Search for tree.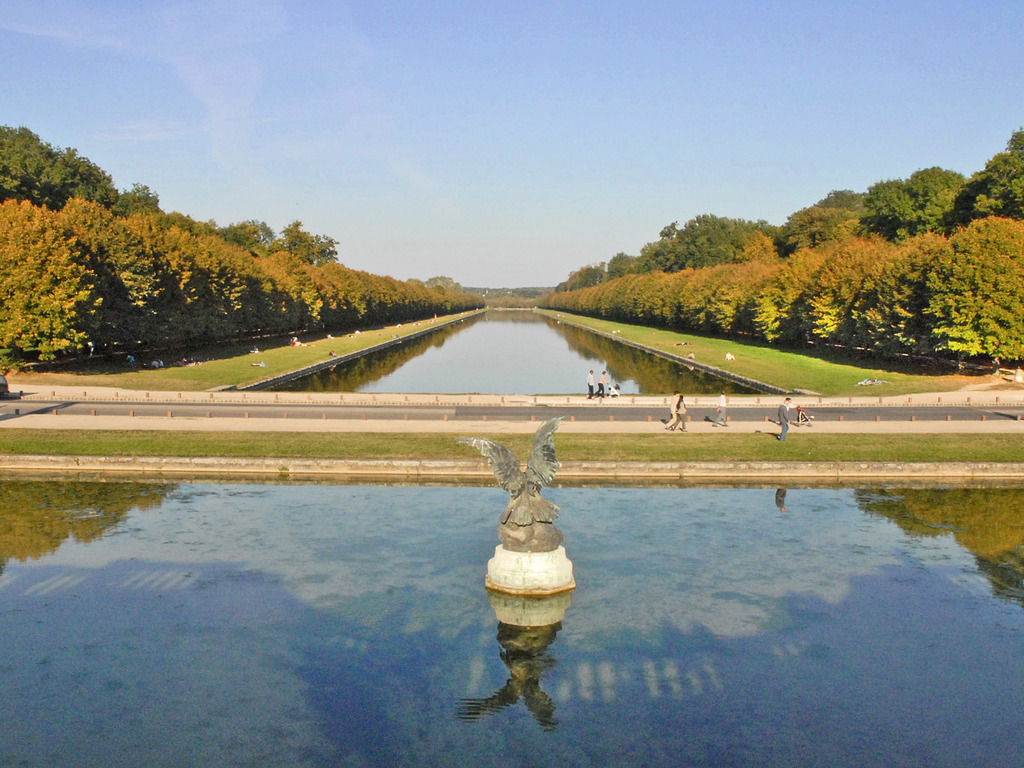
Found at region(948, 132, 1023, 222).
